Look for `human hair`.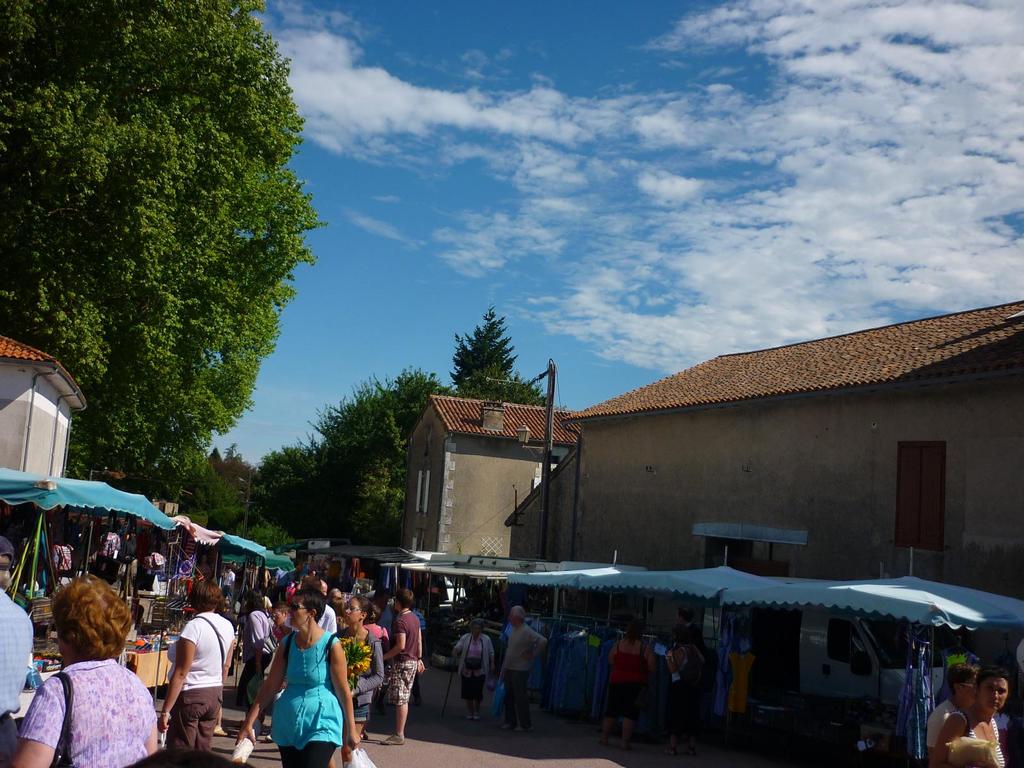
Found: left=189, top=584, right=225, bottom=611.
